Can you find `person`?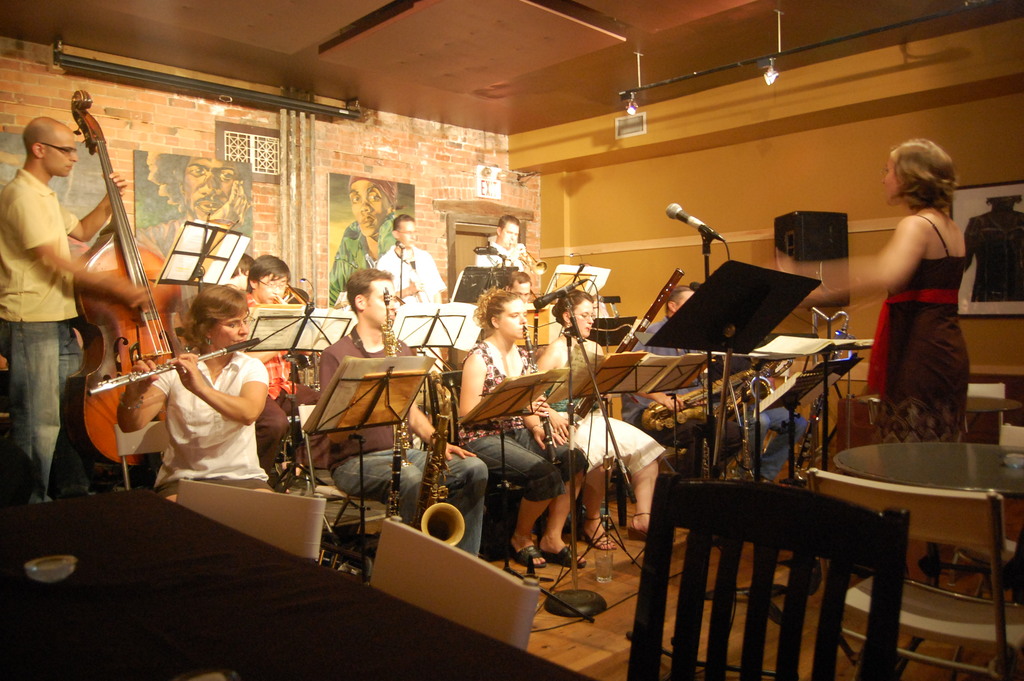
Yes, bounding box: <box>0,116,154,557</box>.
